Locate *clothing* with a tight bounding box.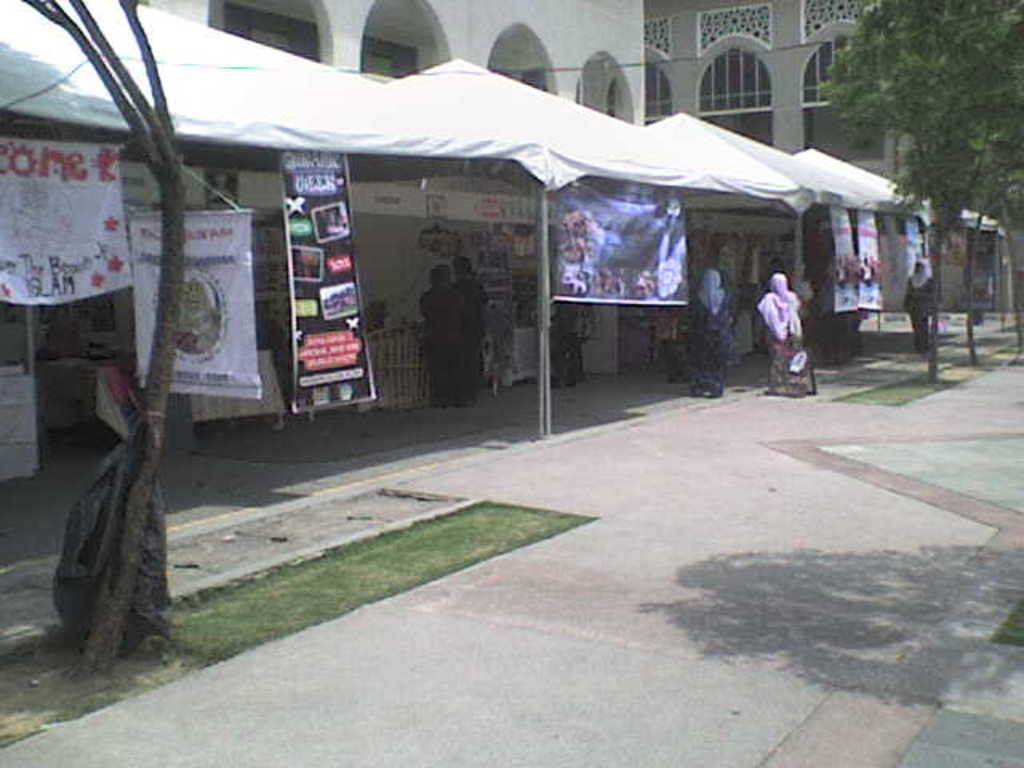
crop(907, 258, 941, 341).
